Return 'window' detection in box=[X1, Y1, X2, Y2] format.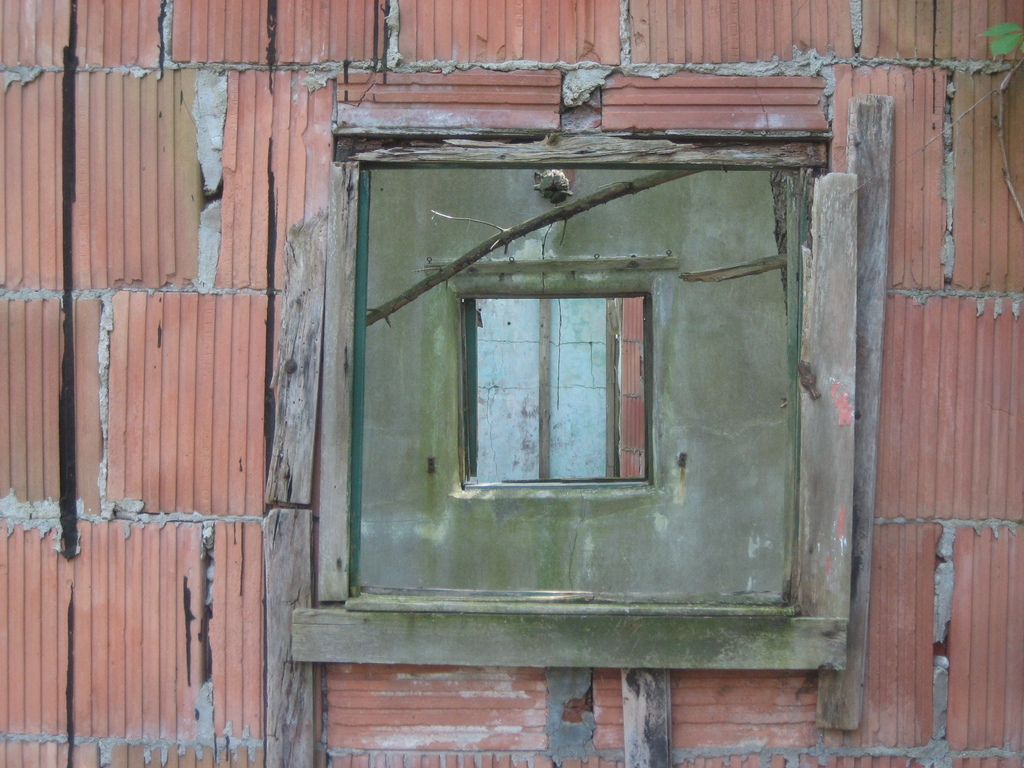
box=[428, 257, 671, 492].
